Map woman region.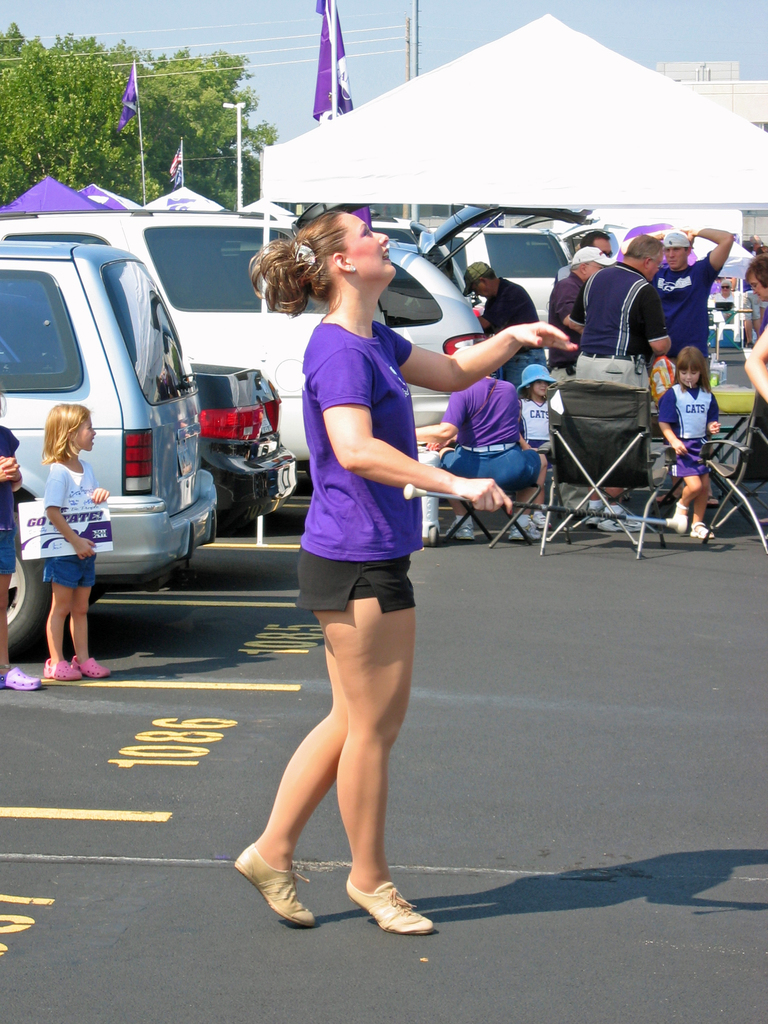
Mapped to l=257, t=226, r=474, b=916.
